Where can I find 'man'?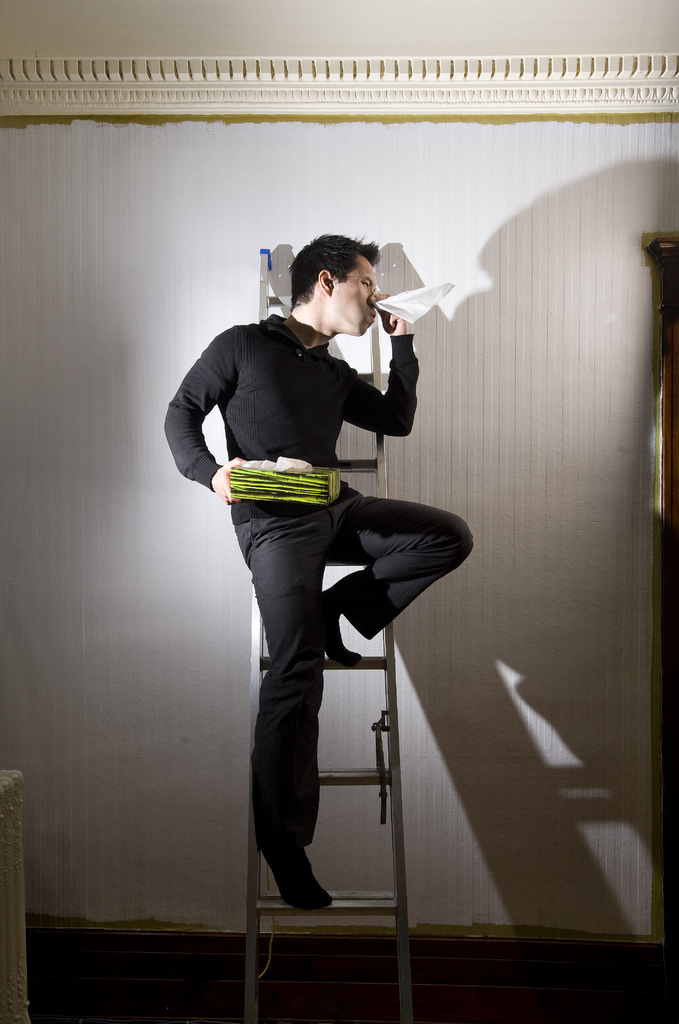
You can find it at [177,228,468,910].
